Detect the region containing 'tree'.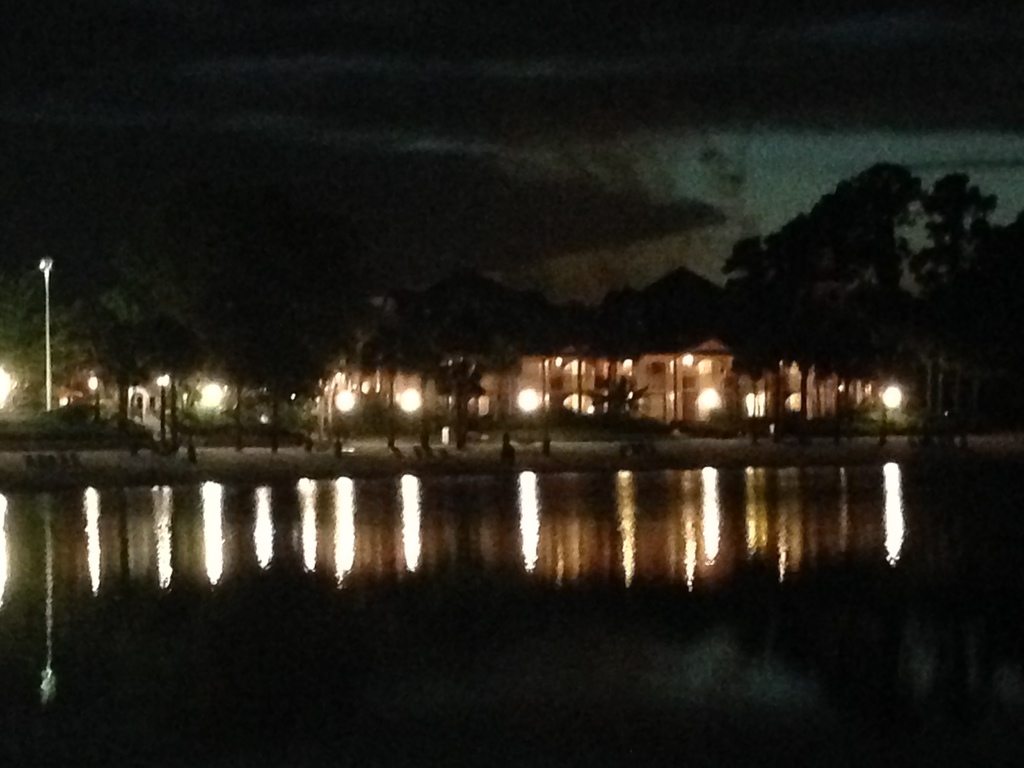
(left=211, top=255, right=332, bottom=450).
